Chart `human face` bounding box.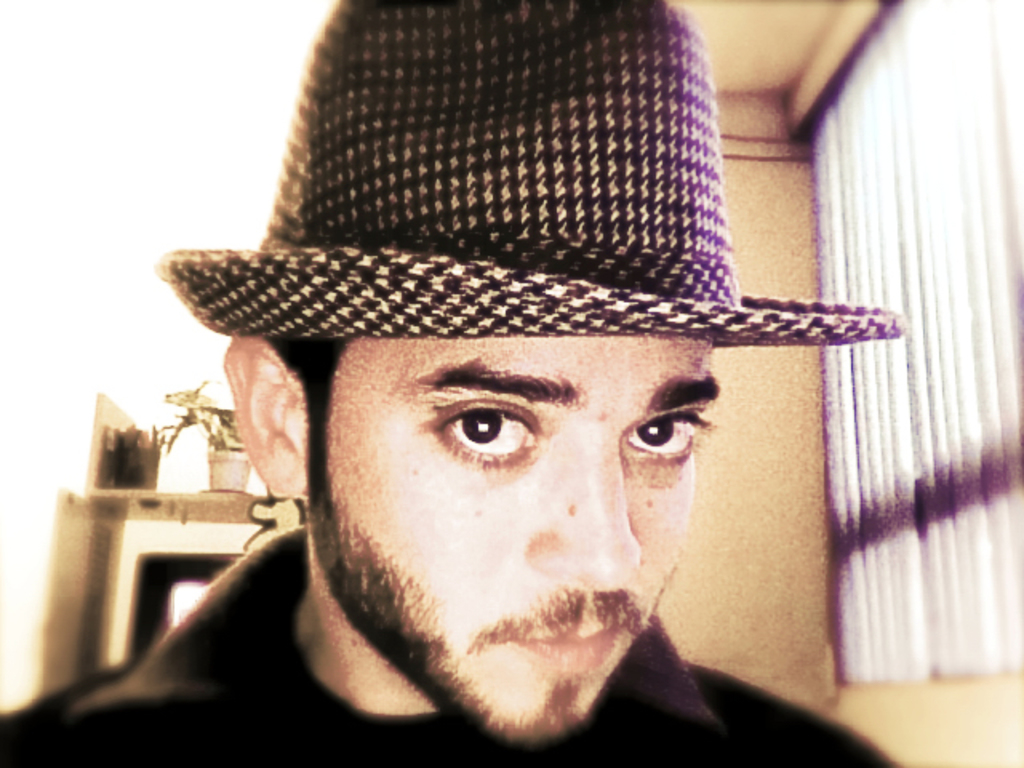
Charted: bbox(306, 334, 722, 747).
